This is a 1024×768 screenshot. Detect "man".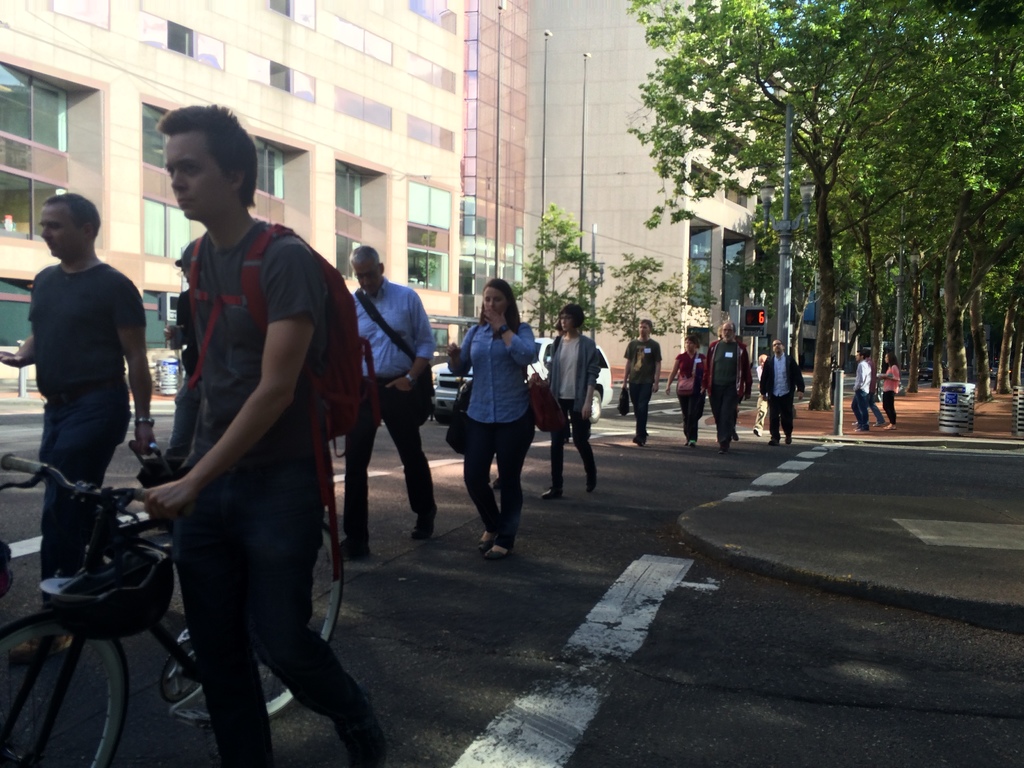
rect(755, 337, 804, 447).
